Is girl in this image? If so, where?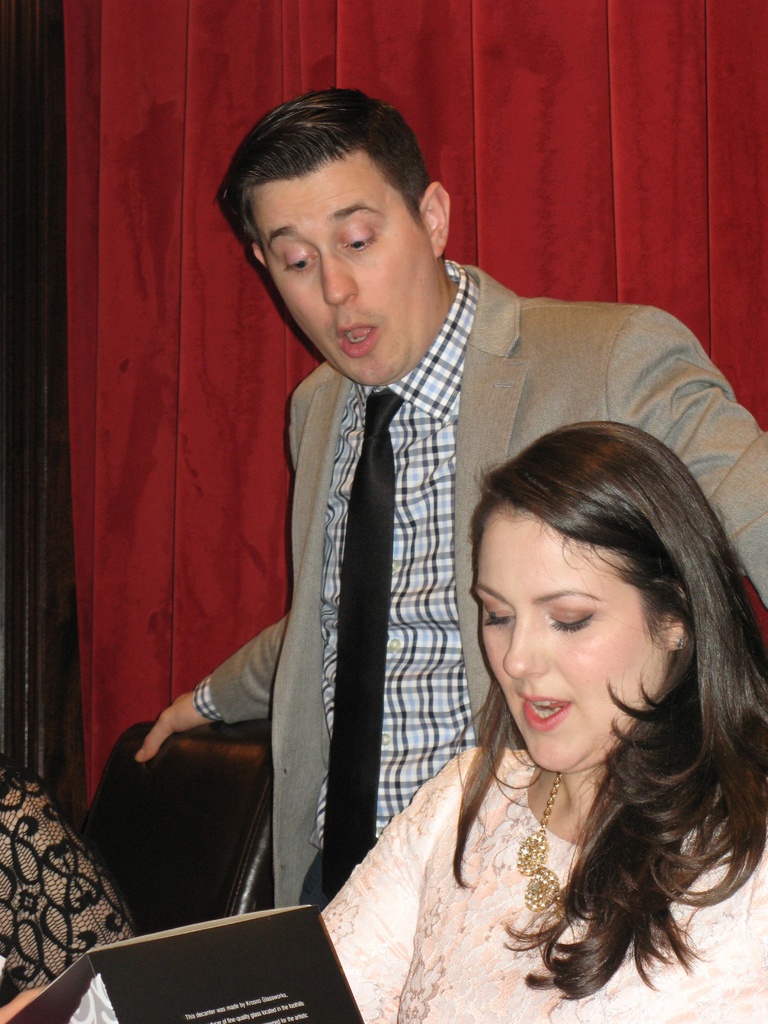
Yes, at 318:417:767:1023.
